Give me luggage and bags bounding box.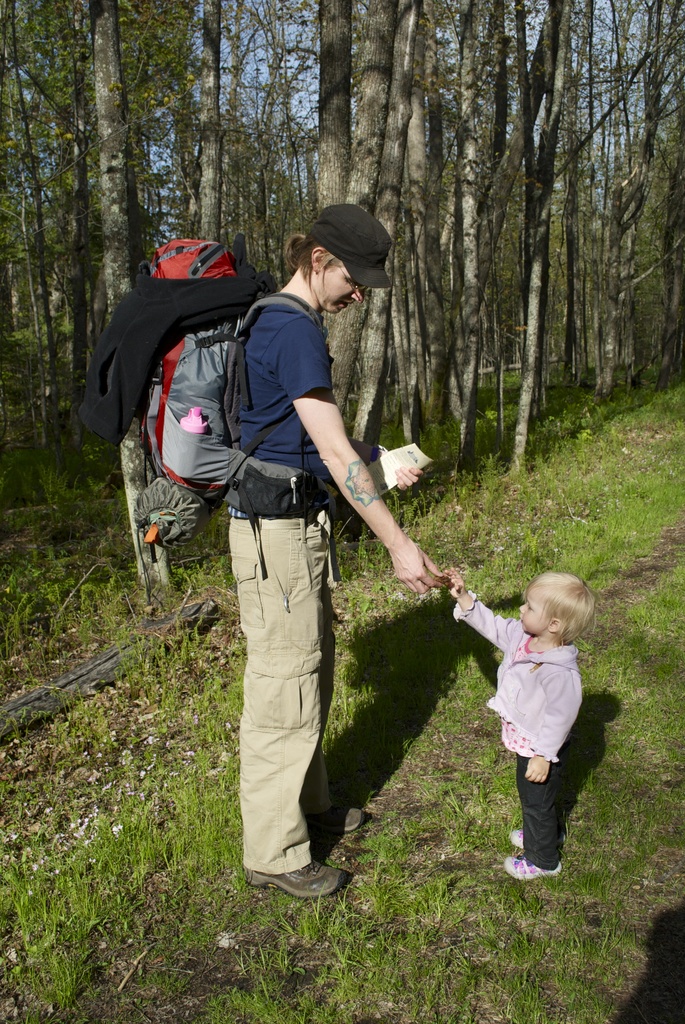
[140,248,283,529].
